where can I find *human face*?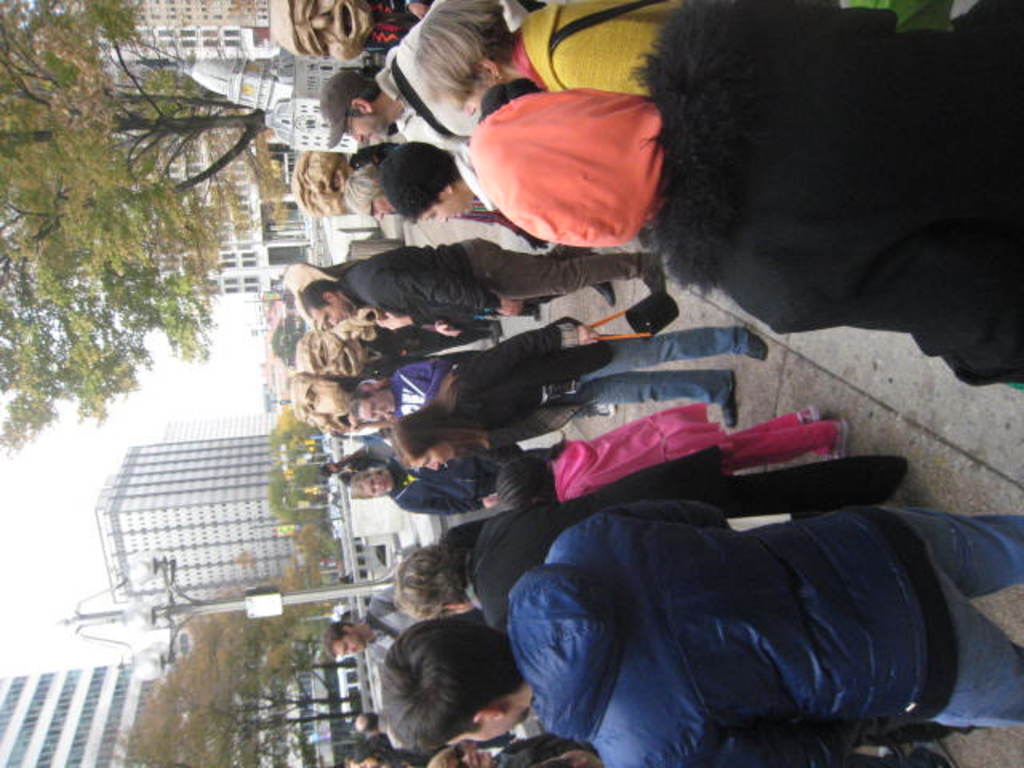
You can find it at box(446, 718, 523, 749).
